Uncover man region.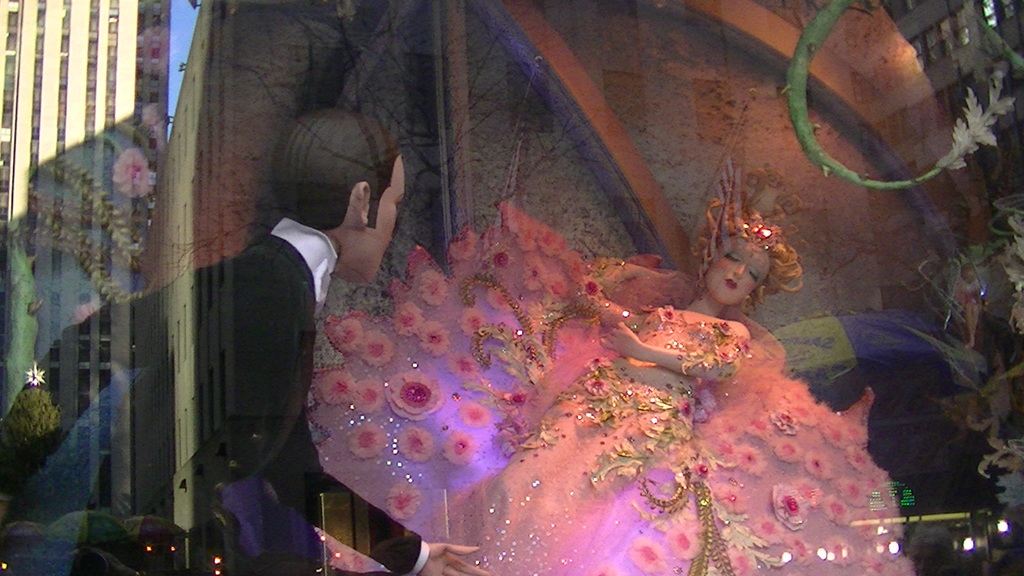
Uncovered: Rect(0, 106, 493, 575).
